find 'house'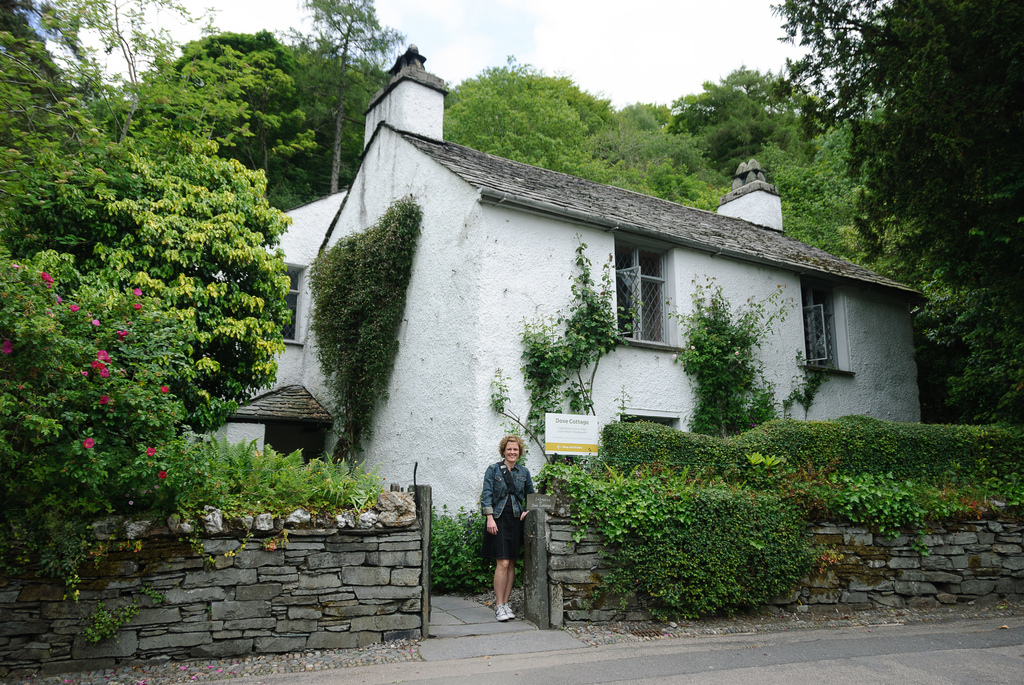
Rect(260, 92, 925, 519)
